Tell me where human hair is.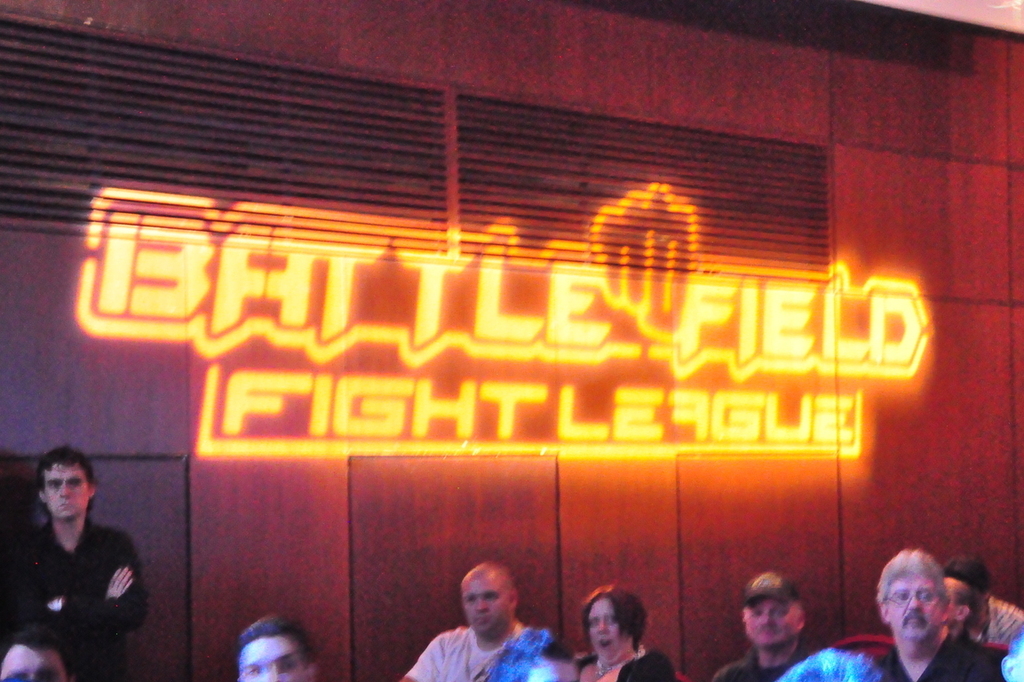
human hair is at 34,442,100,510.
